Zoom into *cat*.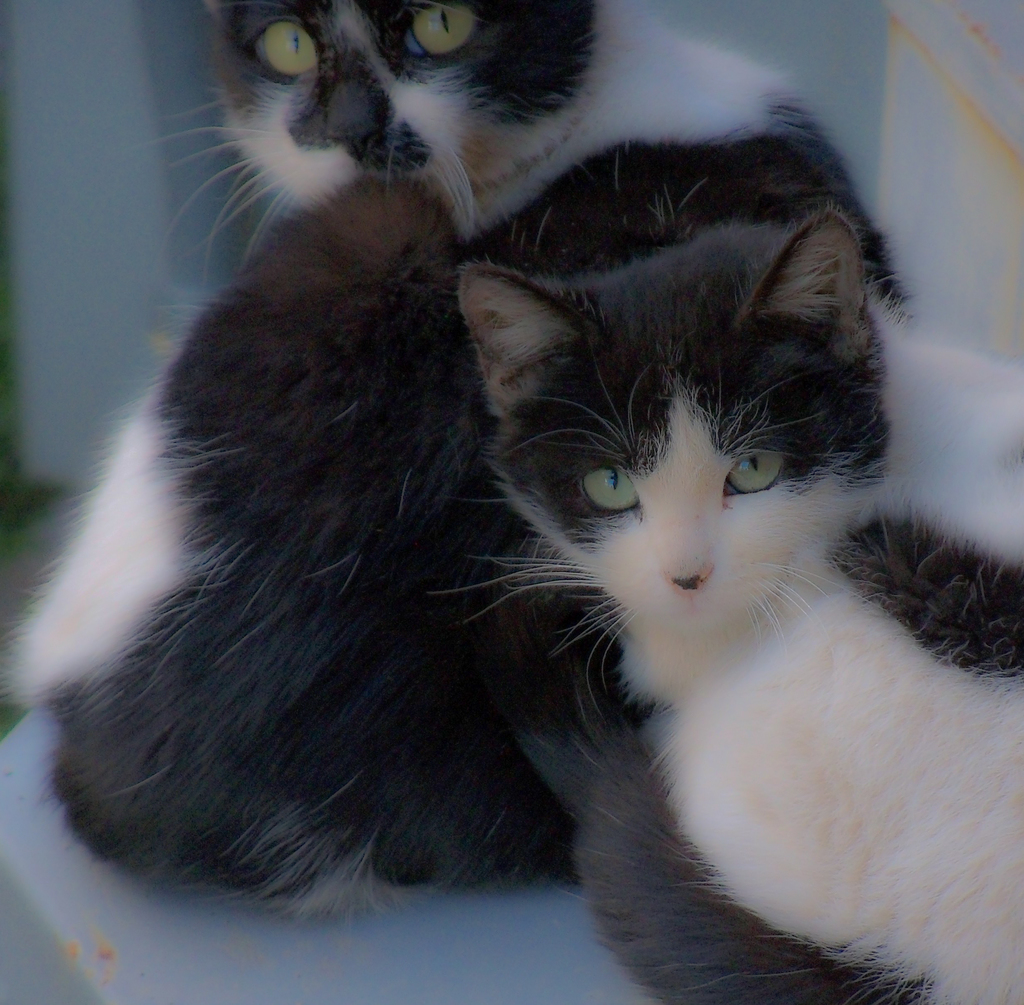
Zoom target: [0, 0, 907, 922].
